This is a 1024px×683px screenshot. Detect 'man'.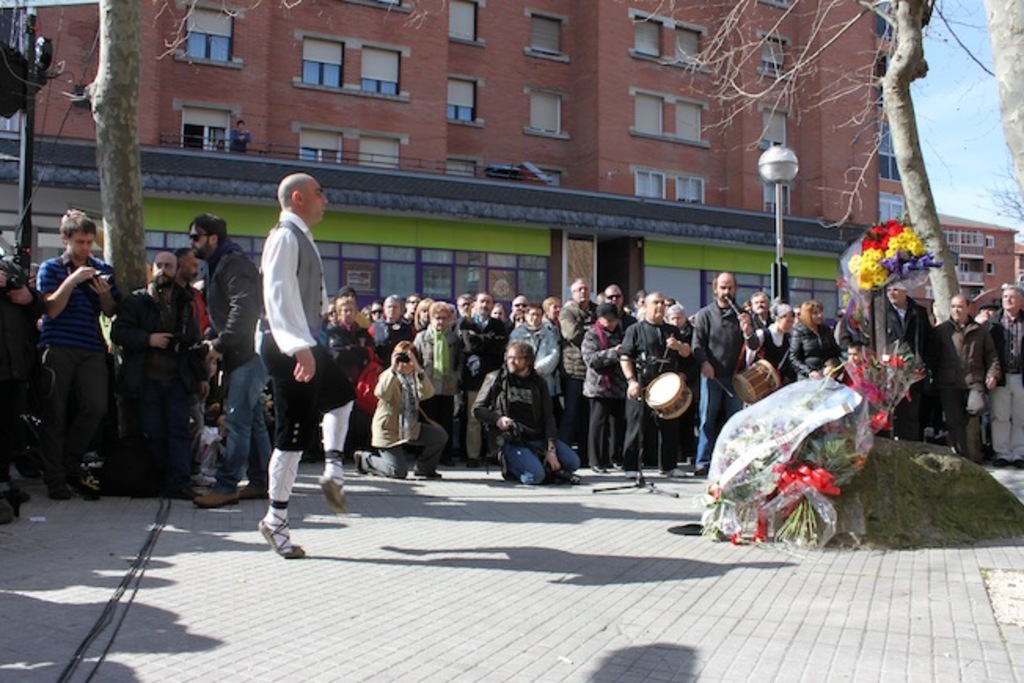
region(107, 250, 206, 496).
